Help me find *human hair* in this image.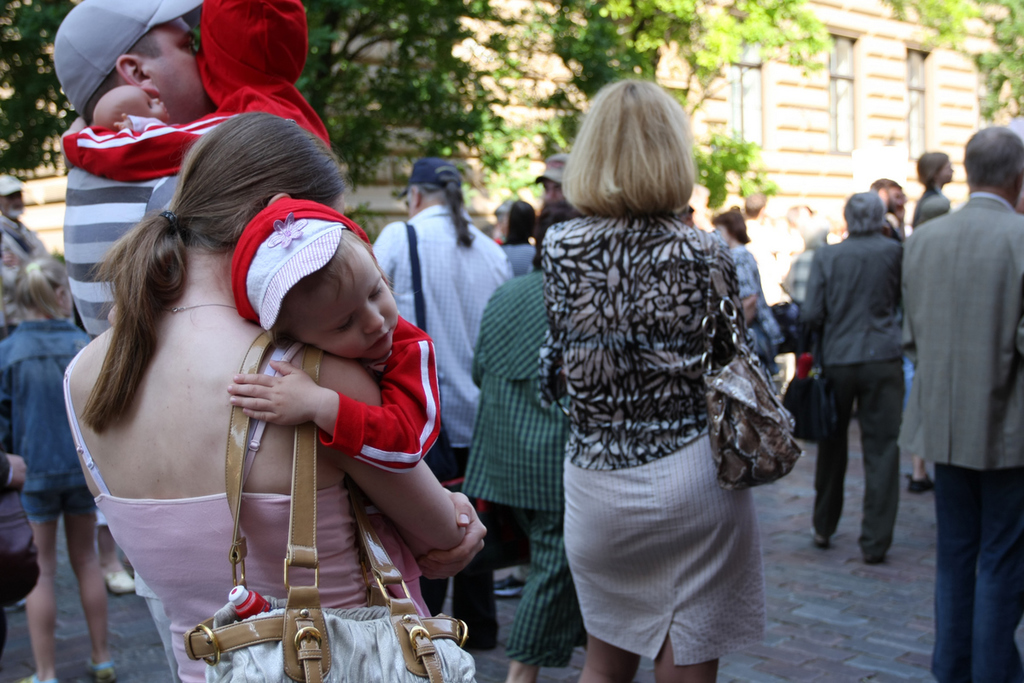
Found it: <region>873, 178, 898, 188</region>.
